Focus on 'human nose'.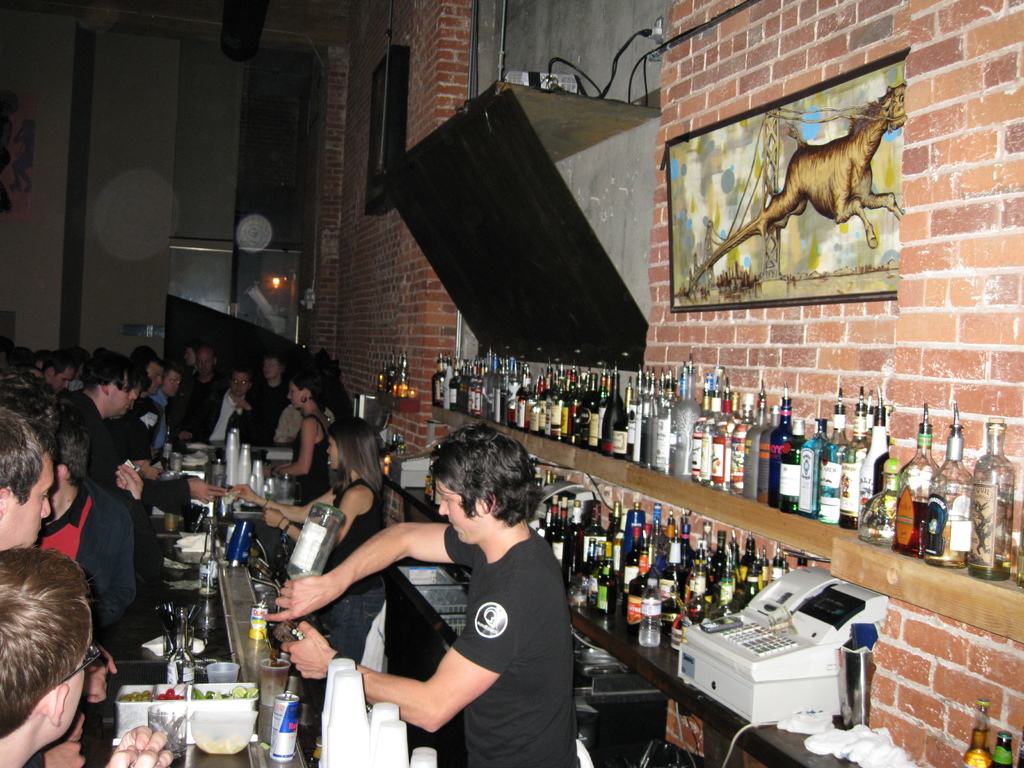
Focused at 127/388/138/401.
